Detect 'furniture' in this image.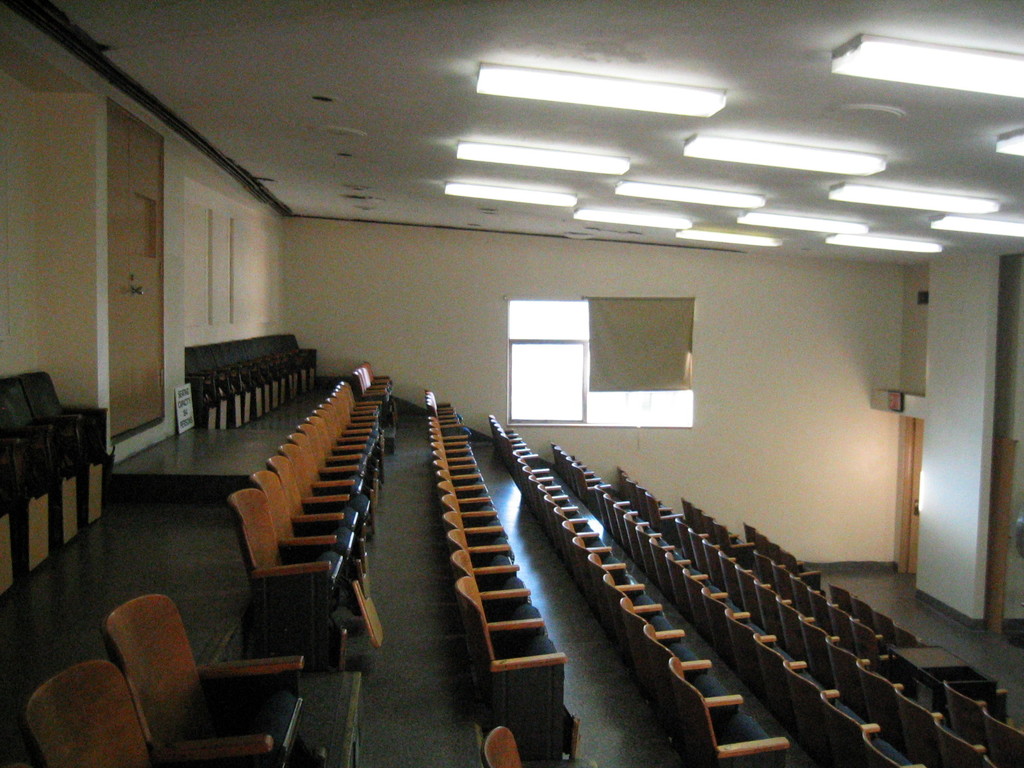
Detection: 488, 417, 787, 767.
